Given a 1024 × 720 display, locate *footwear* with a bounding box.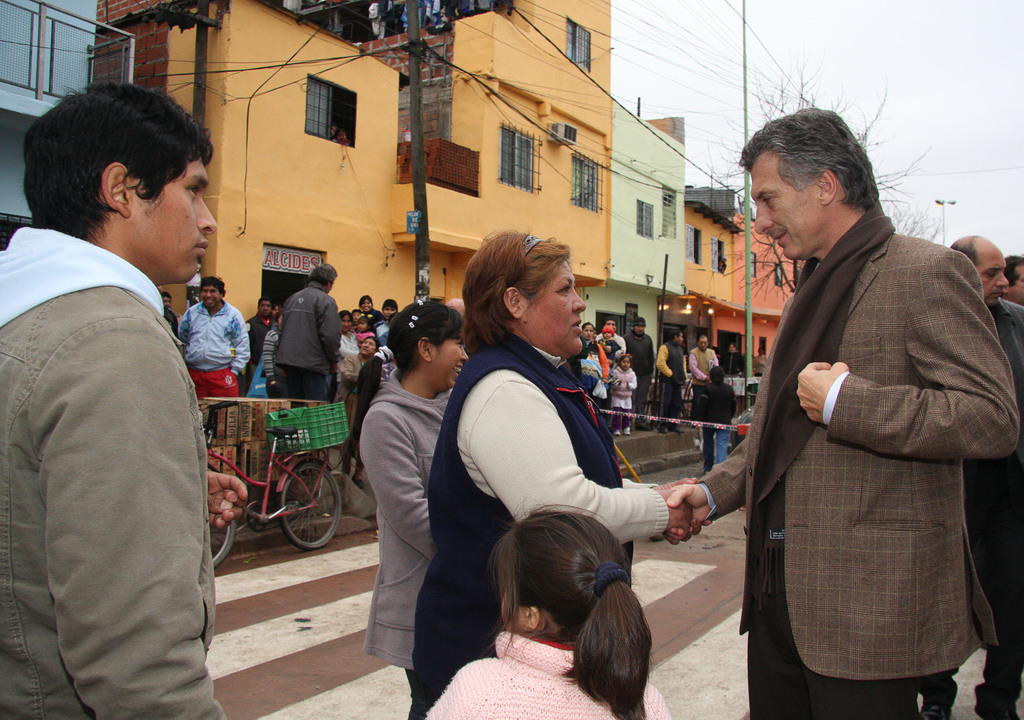
Located: [left=920, top=698, right=952, bottom=719].
